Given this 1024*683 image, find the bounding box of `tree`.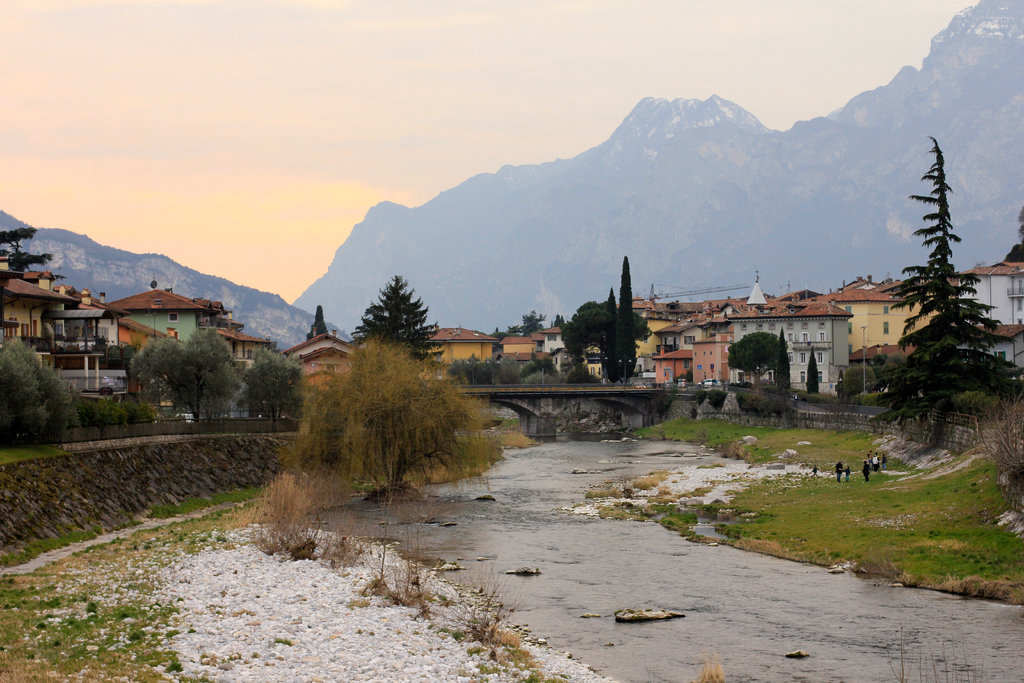
805,349,821,391.
